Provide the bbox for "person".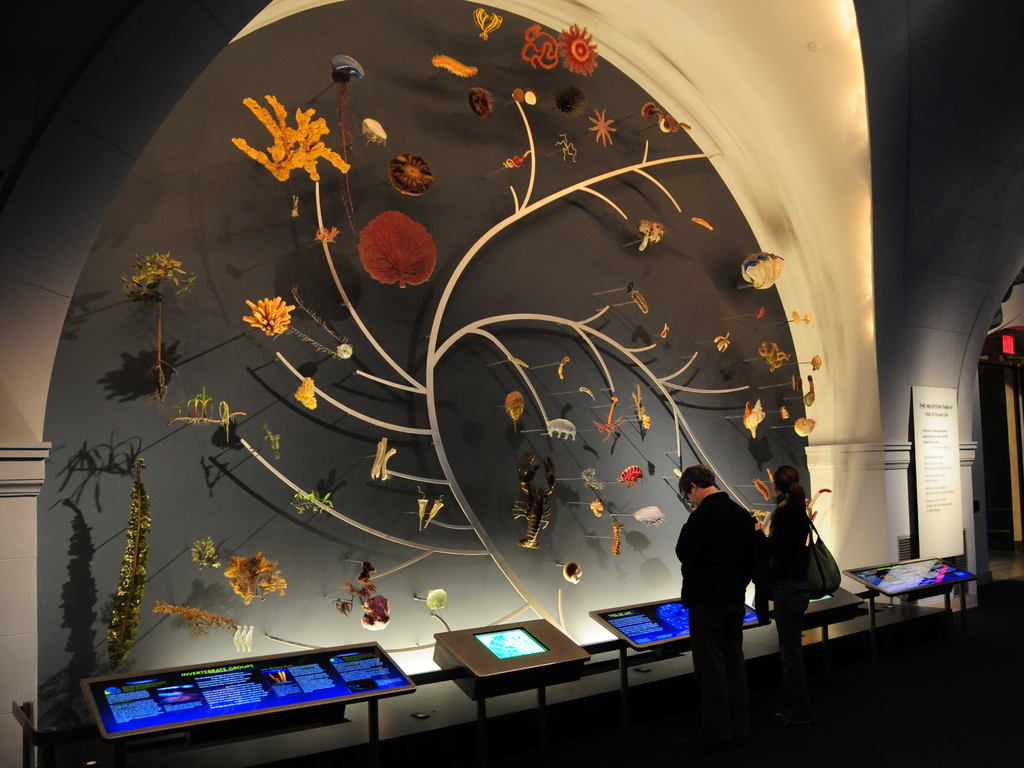
[673,461,749,758].
